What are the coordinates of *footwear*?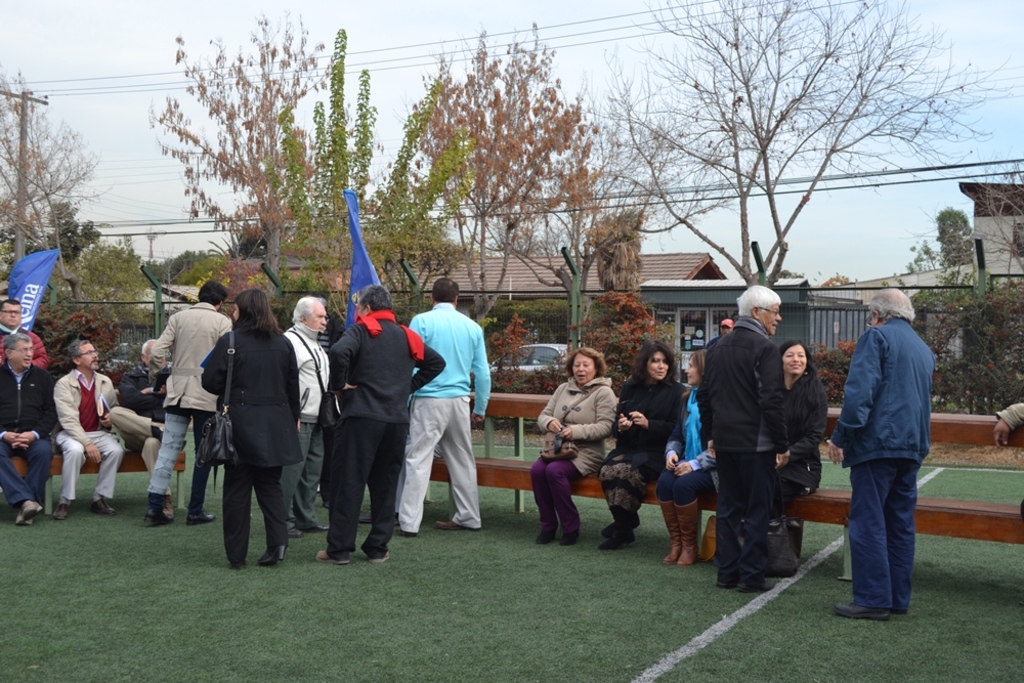
BBox(13, 511, 36, 527).
